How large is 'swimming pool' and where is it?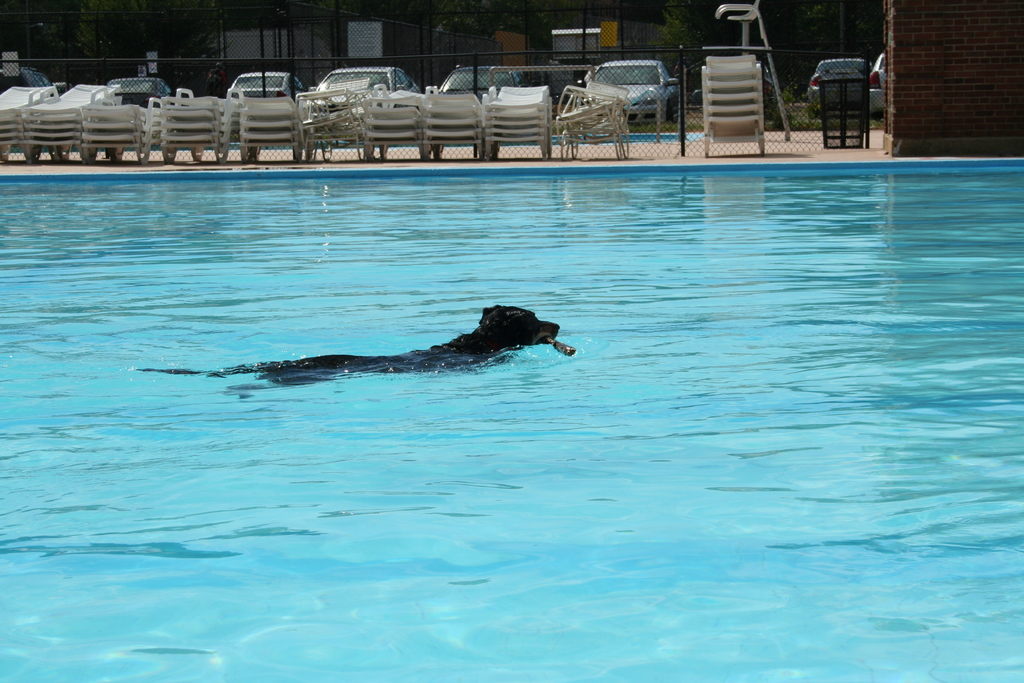
Bounding box: <box>0,168,1023,682</box>.
